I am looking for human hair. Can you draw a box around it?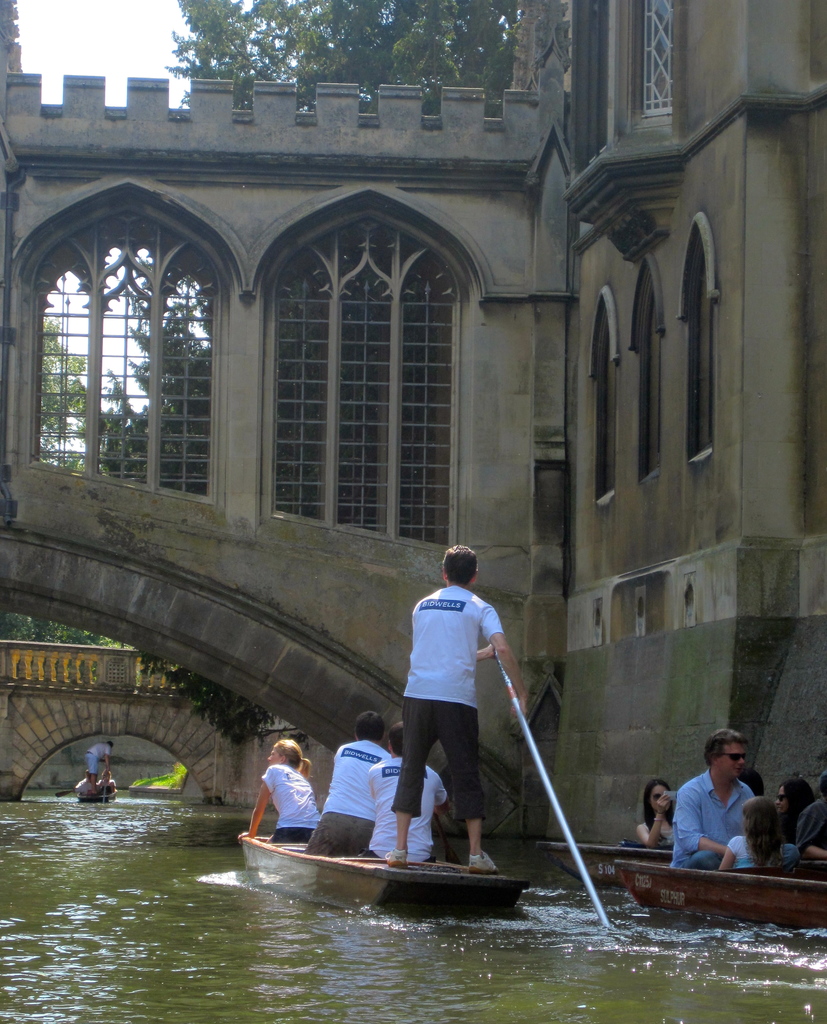
Sure, the bounding box is box(275, 739, 300, 771).
